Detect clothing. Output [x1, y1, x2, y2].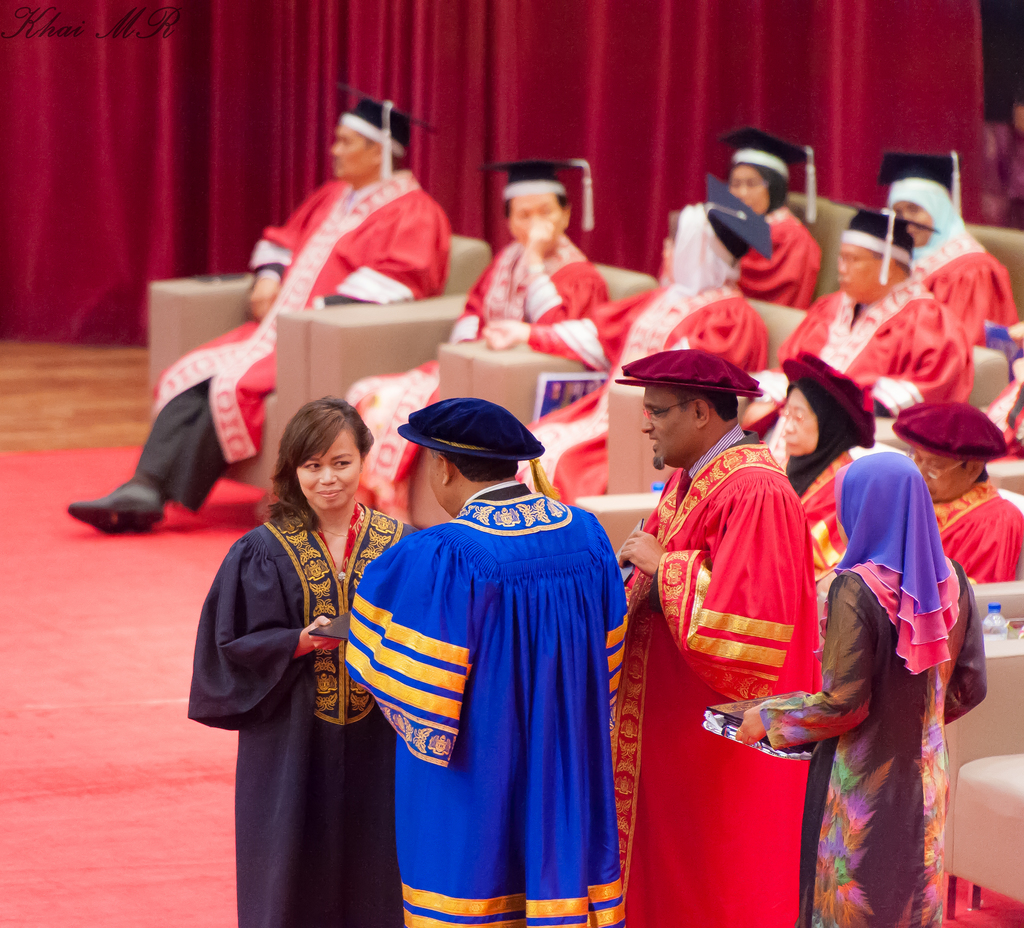
[182, 505, 406, 927].
